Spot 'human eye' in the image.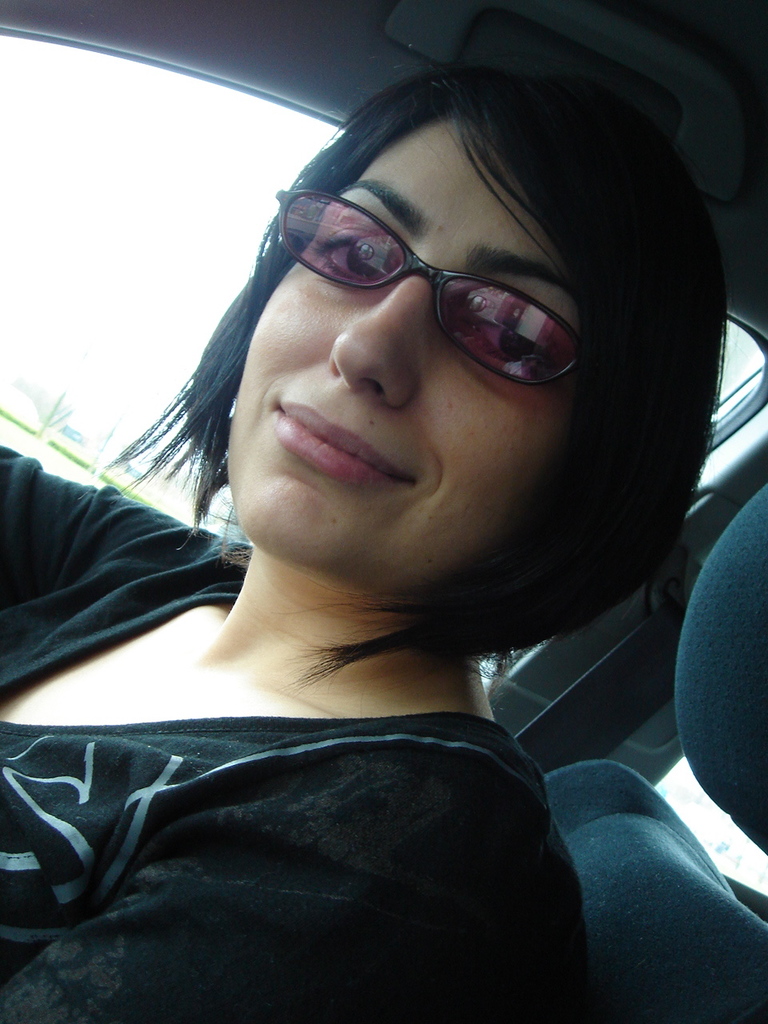
'human eye' found at (316,195,414,286).
